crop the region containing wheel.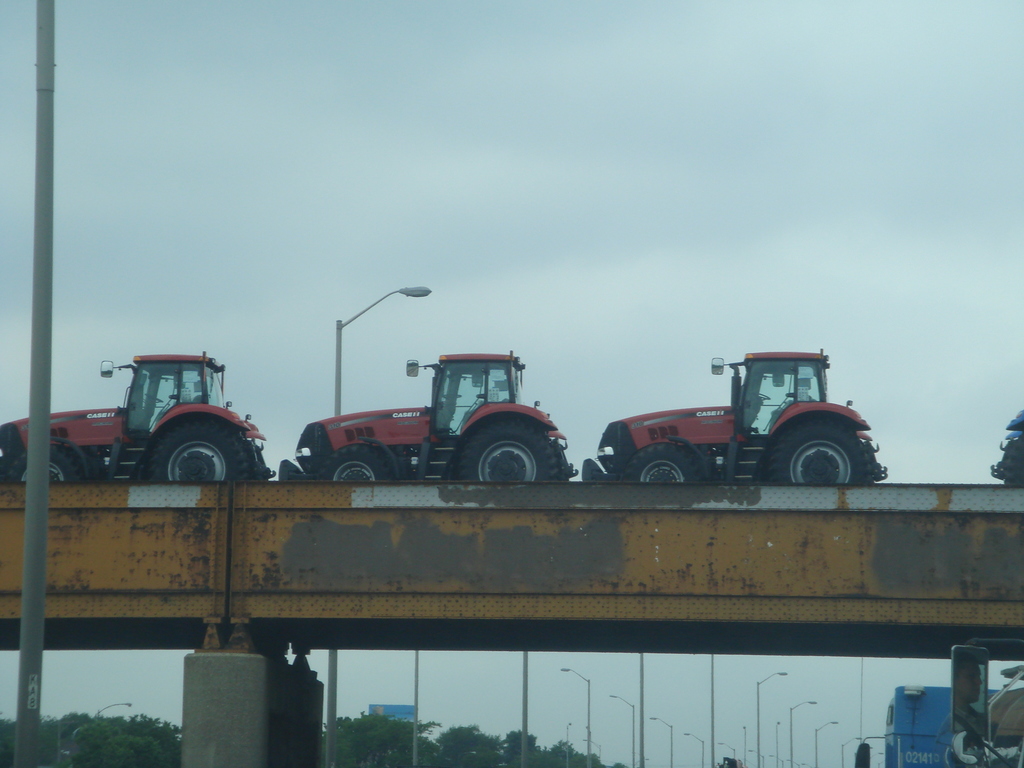
Crop region: [460, 419, 564, 482].
